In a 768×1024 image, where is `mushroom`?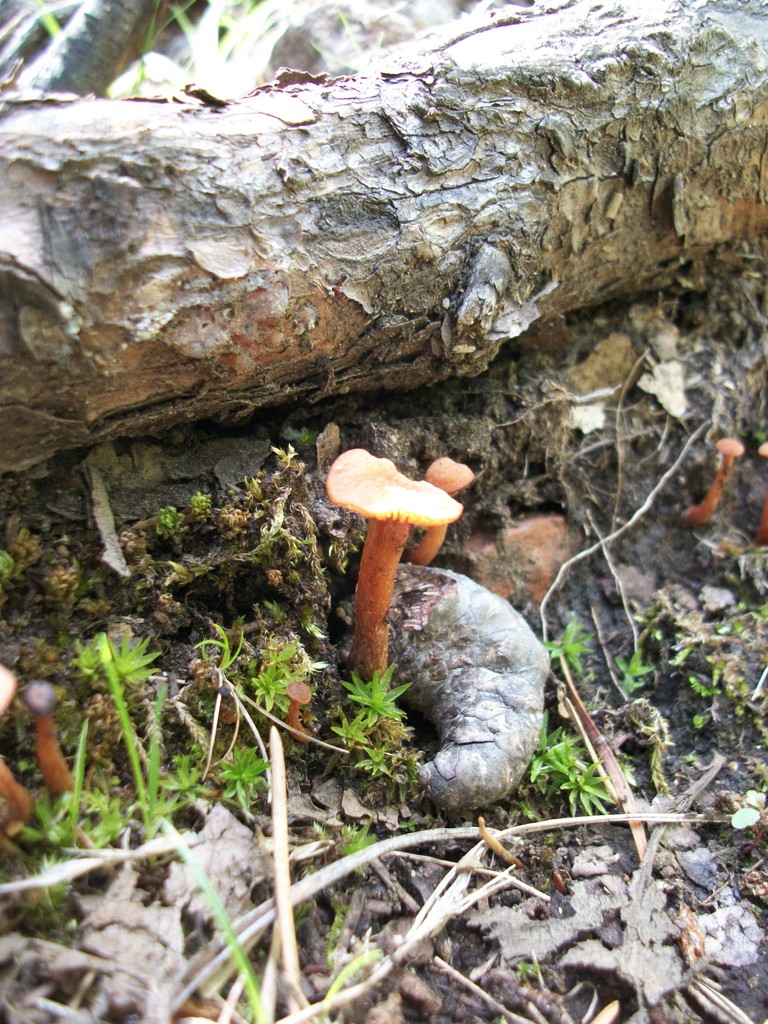
<bbox>403, 452, 476, 567</bbox>.
